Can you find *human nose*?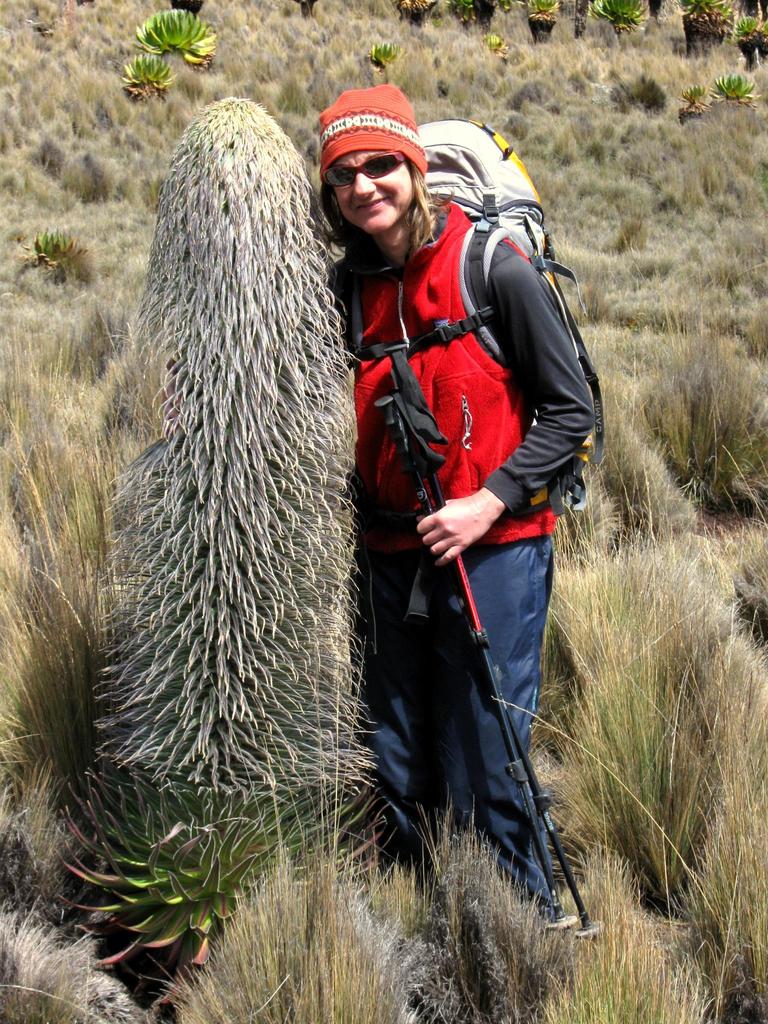
Yes, bounding box: select_region(351, 173, 377, 198).
